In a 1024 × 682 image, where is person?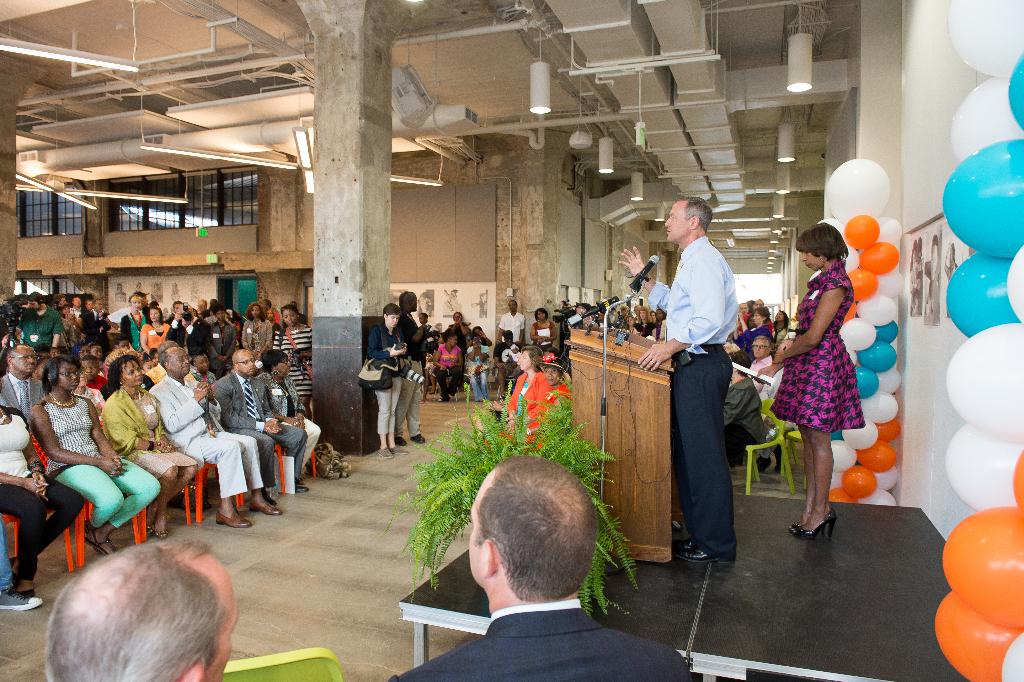
bbox=(266, 304, 312, 421).
